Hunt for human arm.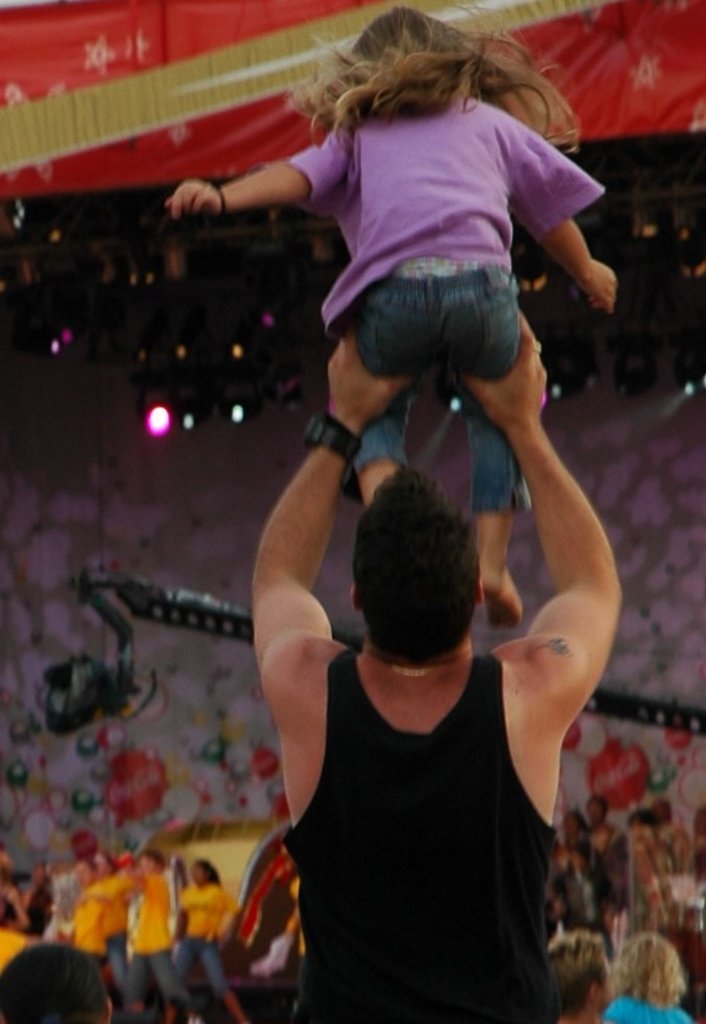
Hunted down at rect(472, 315, 628, 846).
